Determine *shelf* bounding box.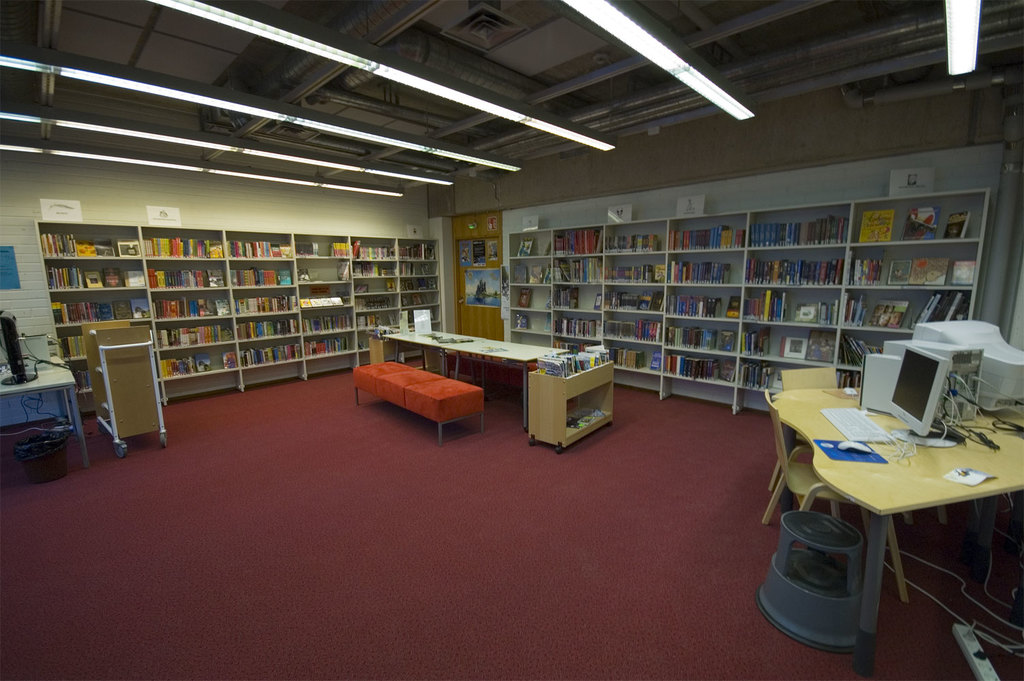
Determined: {"left": 849, "top": 197, "right": 978, "bottom": 243}.
